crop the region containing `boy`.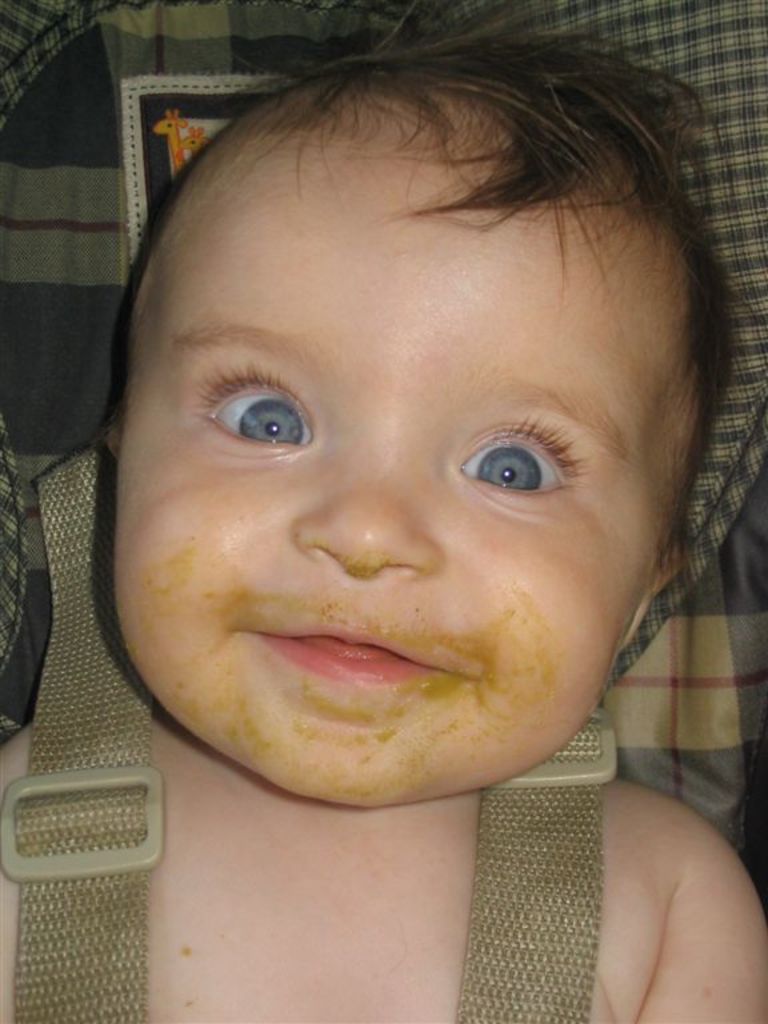
Crop region: Rect(1, 5, 767, 1023).
